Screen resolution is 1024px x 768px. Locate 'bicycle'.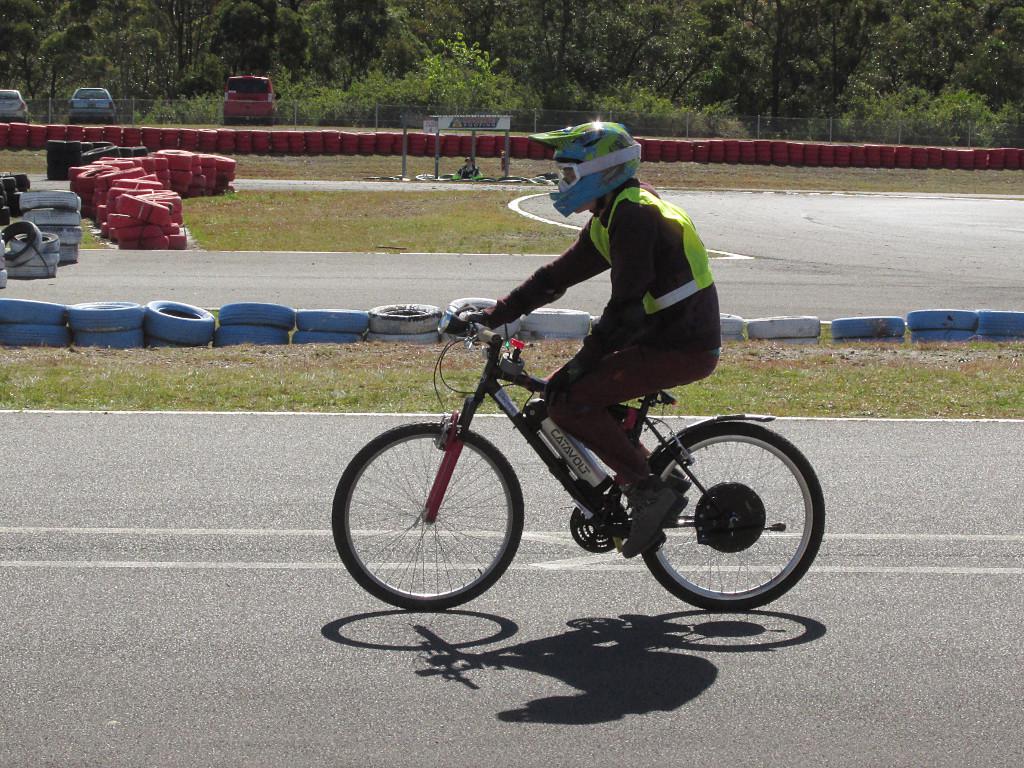
331,304,825,614.
